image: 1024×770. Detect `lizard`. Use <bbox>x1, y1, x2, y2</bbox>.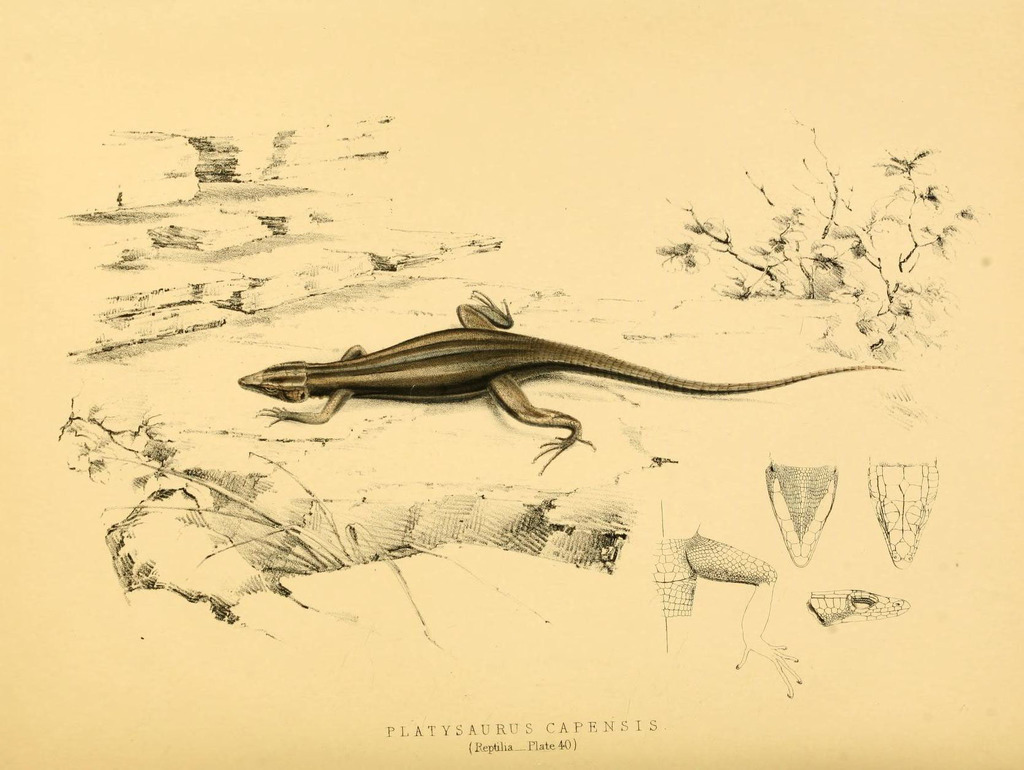
<bbox>235, 287, 809, 471</bbox>.
